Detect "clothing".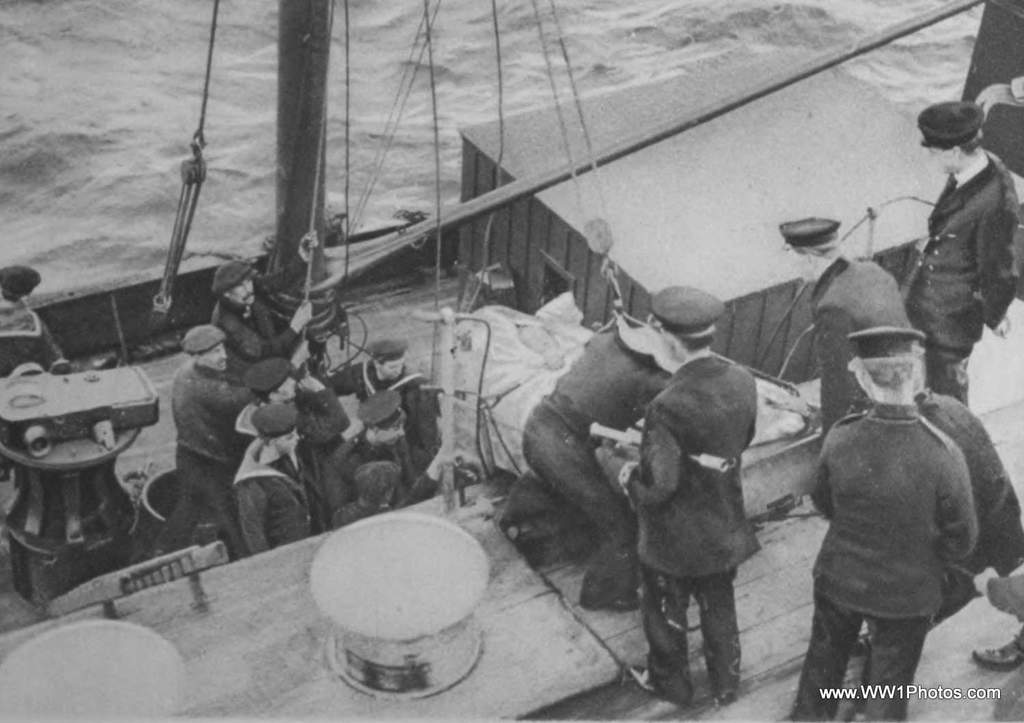
Detected at <region>209, 294, 299, 364</region>.
